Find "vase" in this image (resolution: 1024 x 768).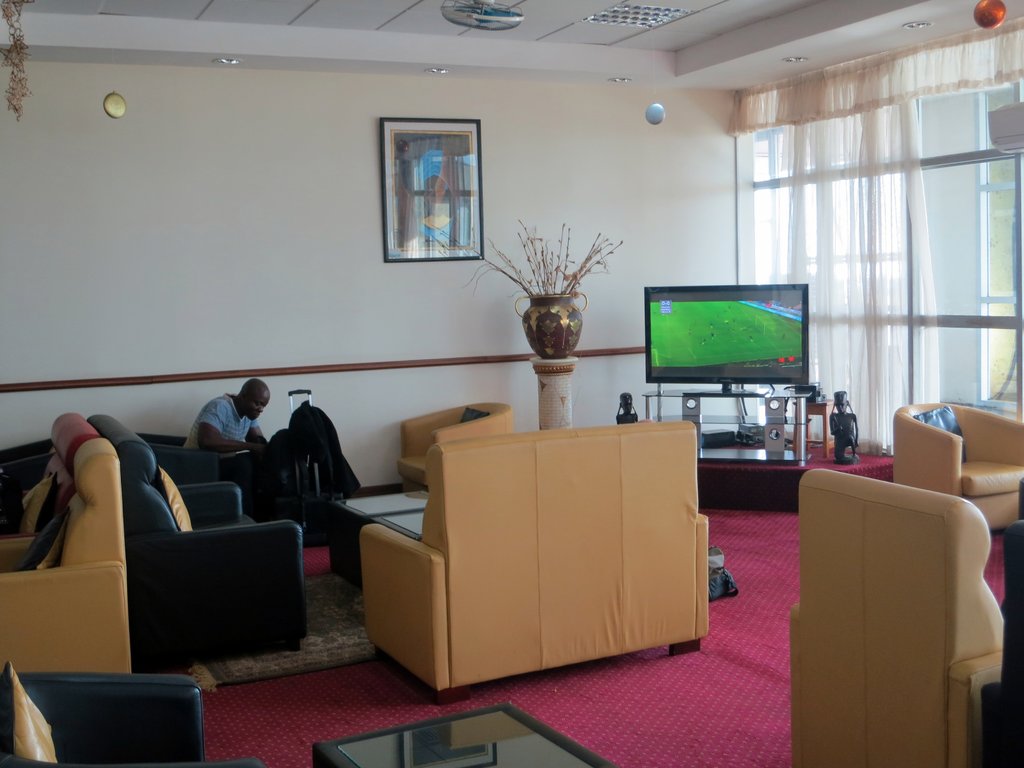
Rect(515, 286, 589, 360).
